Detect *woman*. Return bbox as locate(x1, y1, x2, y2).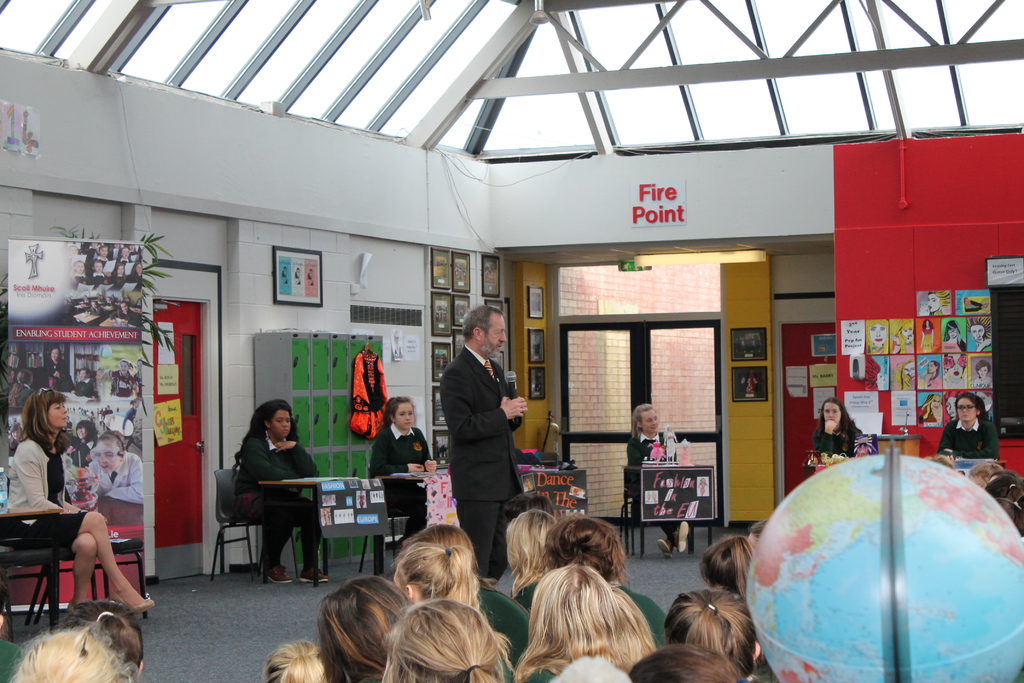
locate(630, 642, 756, 682).
